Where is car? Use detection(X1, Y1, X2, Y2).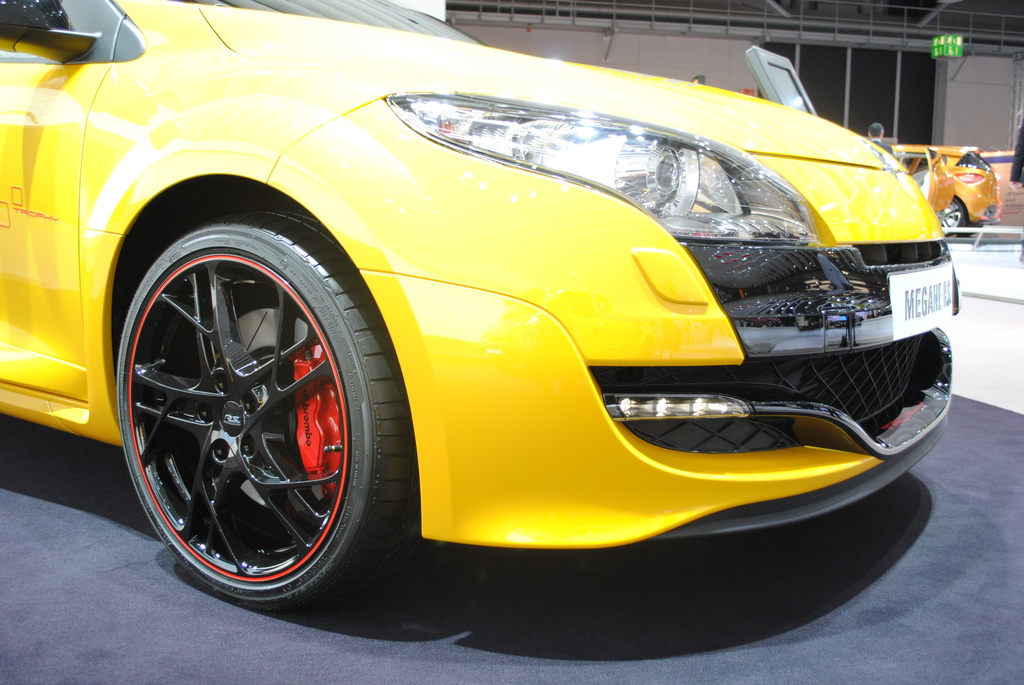
detection(891, 143, 1000, 237).
